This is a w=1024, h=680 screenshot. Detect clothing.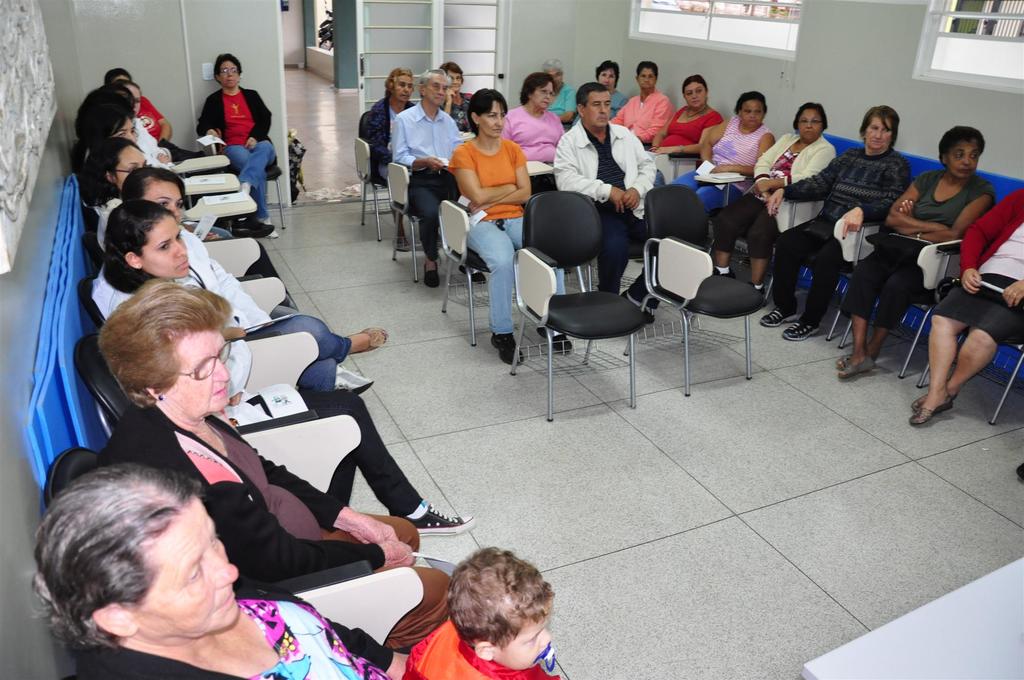
669:115:776:209.
